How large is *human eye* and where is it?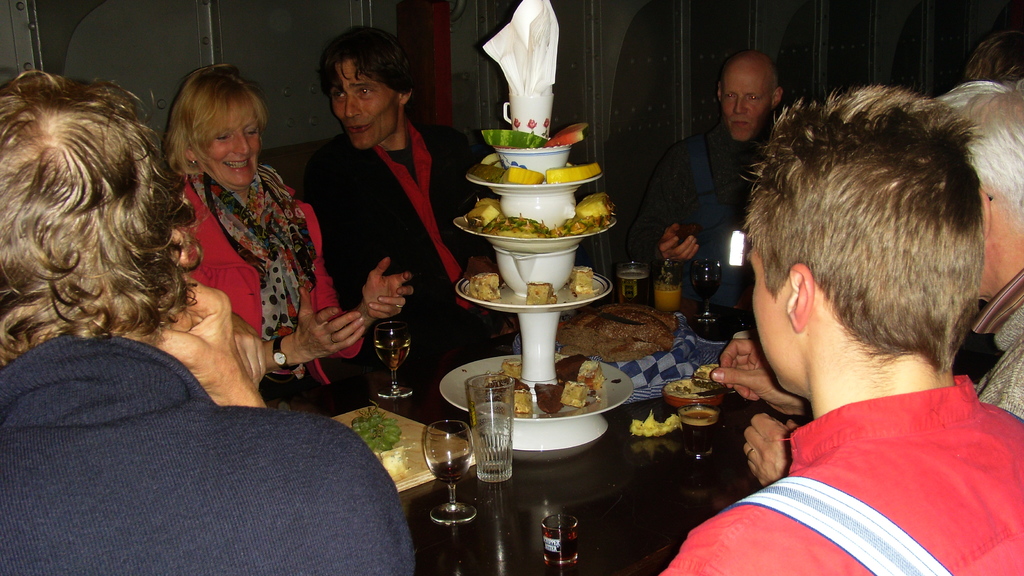
Bounding box: locate(749, 95, 761, 102).
